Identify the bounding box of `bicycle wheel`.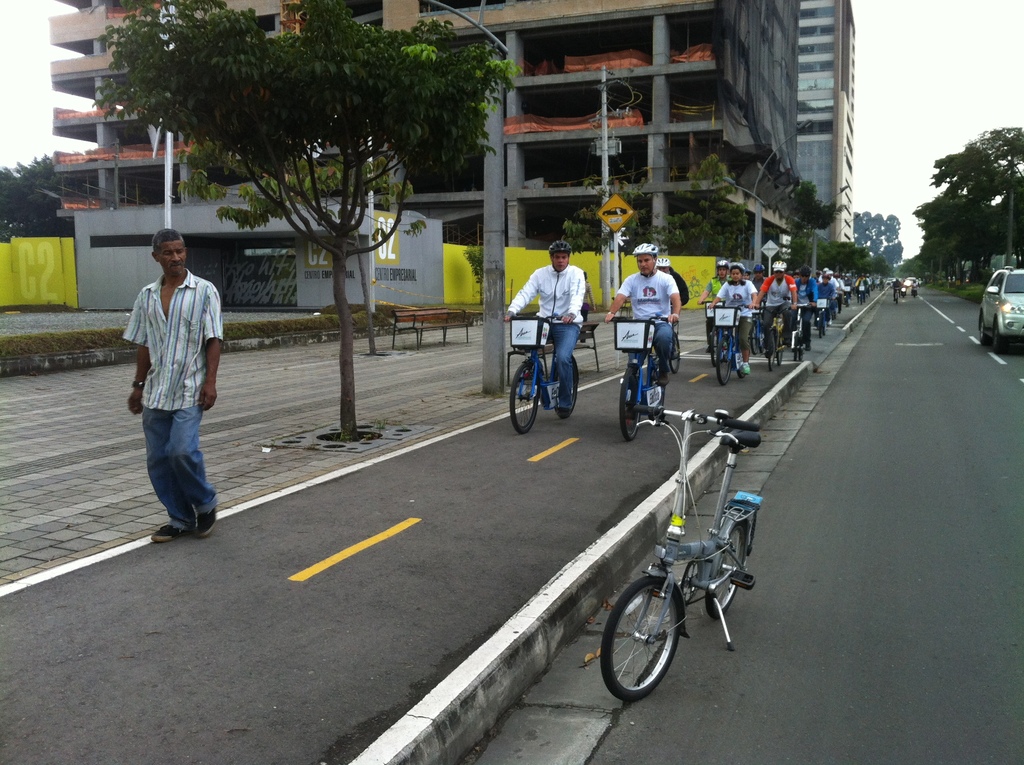
crop(618, 366, 645, 441).
